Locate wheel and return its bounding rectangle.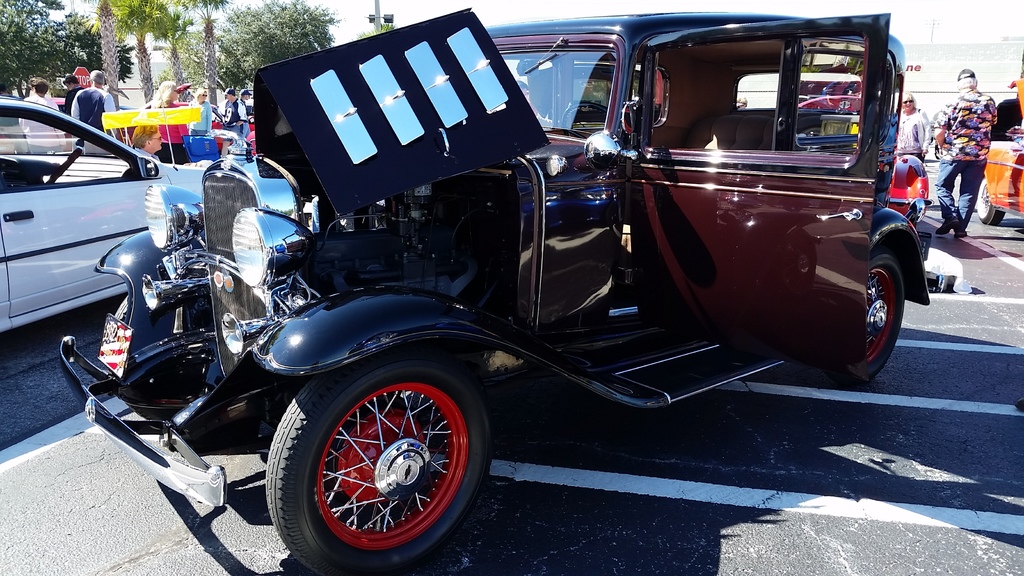
bbox(560, 102, 609, 141).
